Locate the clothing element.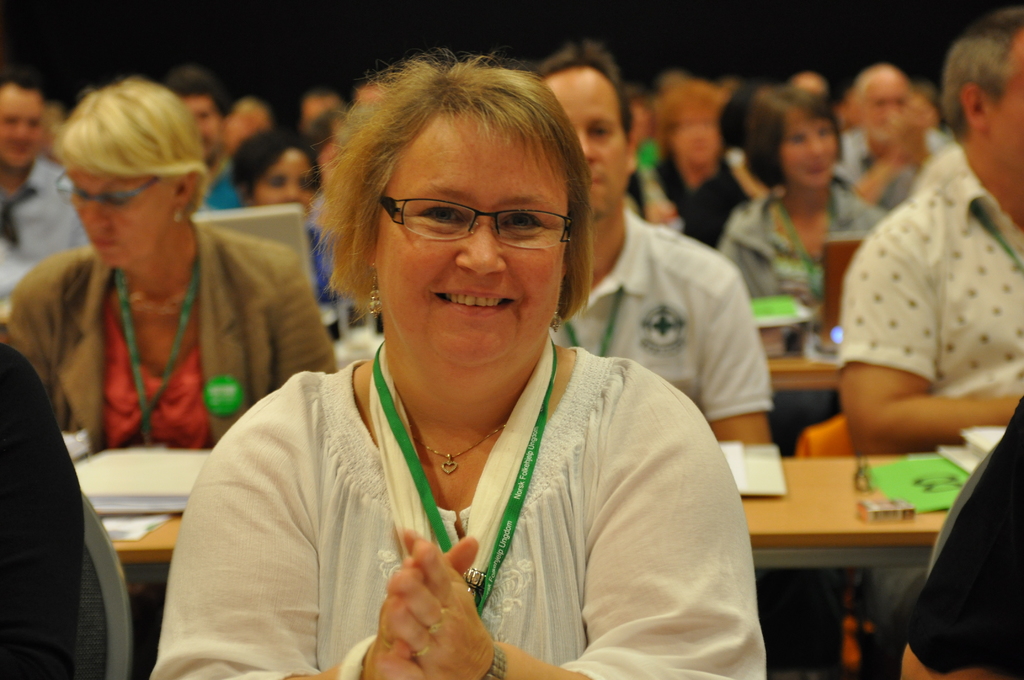
Element bbox: bbox(0, 343, 82, 679).
